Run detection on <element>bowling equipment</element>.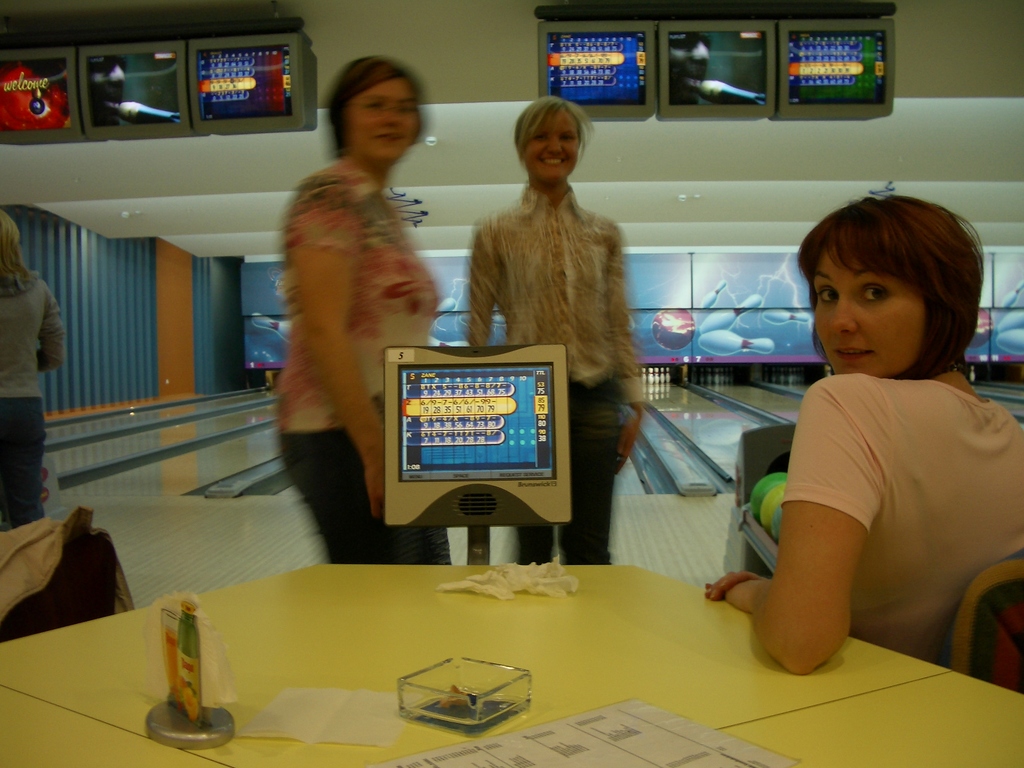
Result: Rect(710, 406, 824, 580).
